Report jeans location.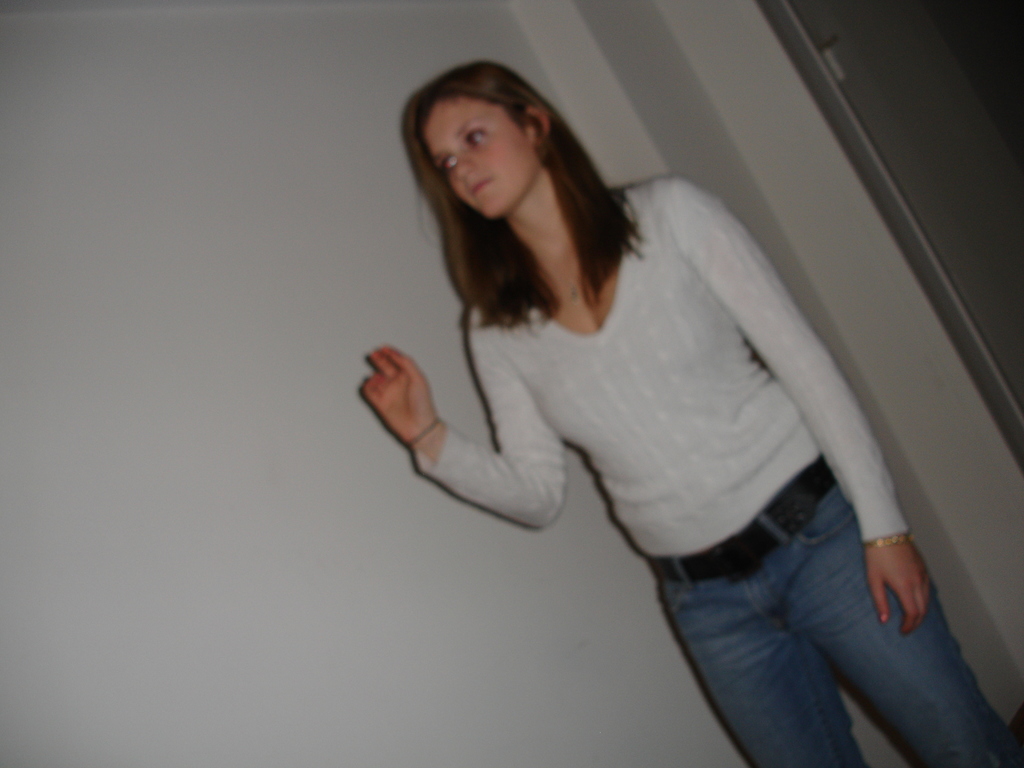
Report: 650/456/1023/767.
